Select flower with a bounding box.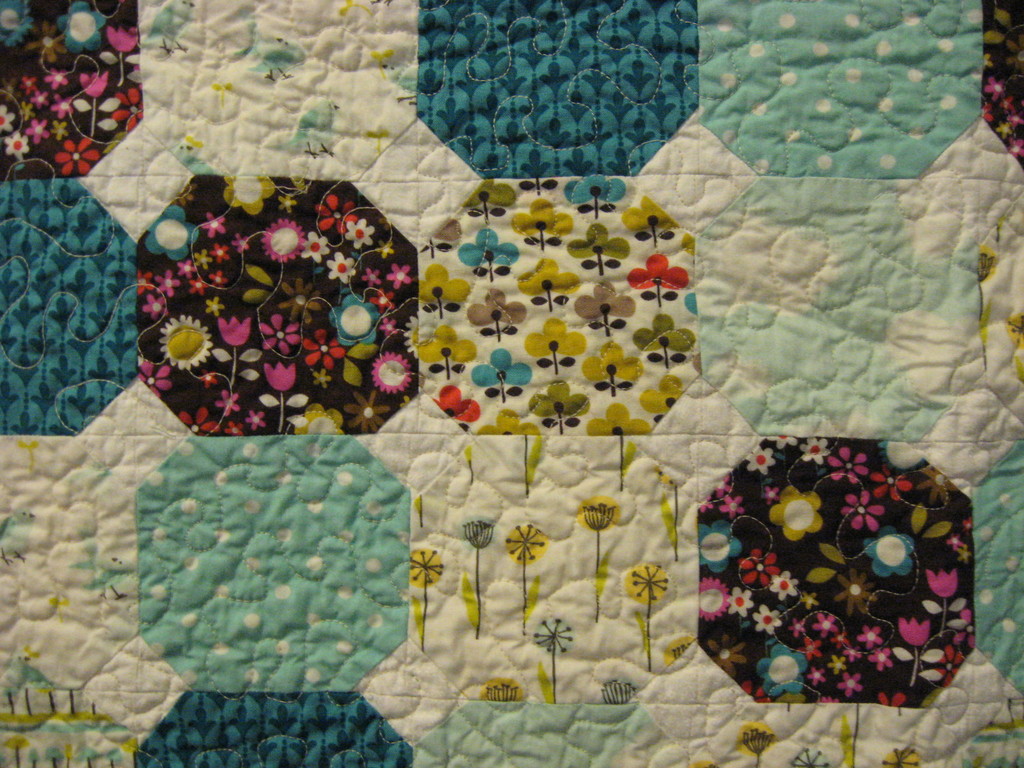
select_region(328, 252, 356, 281).
